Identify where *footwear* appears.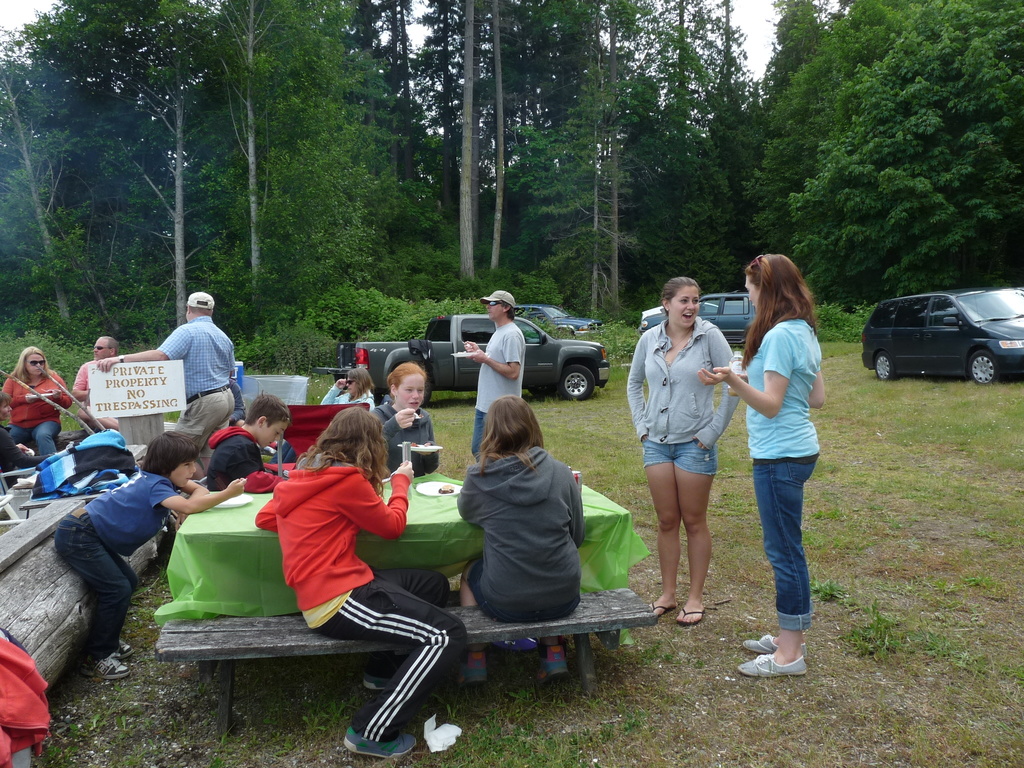
Appears at 741 637 807 658.
